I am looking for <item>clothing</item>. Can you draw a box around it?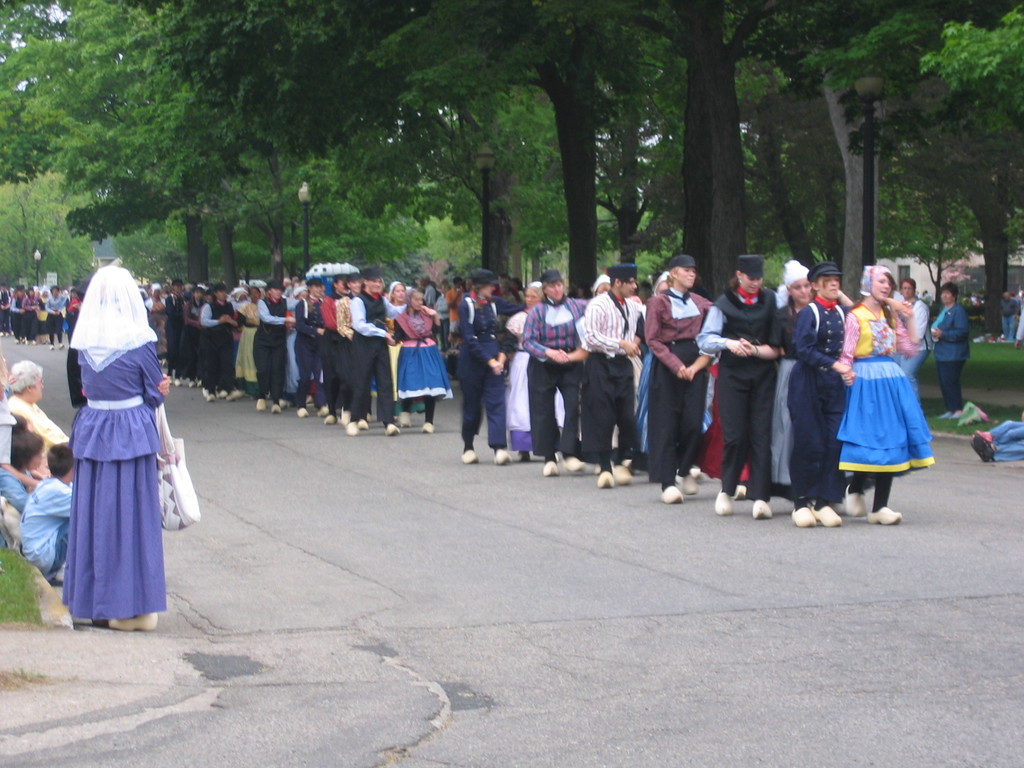
Sure, the bounding box is [left=445, top=284, right=510, bottom=447].
